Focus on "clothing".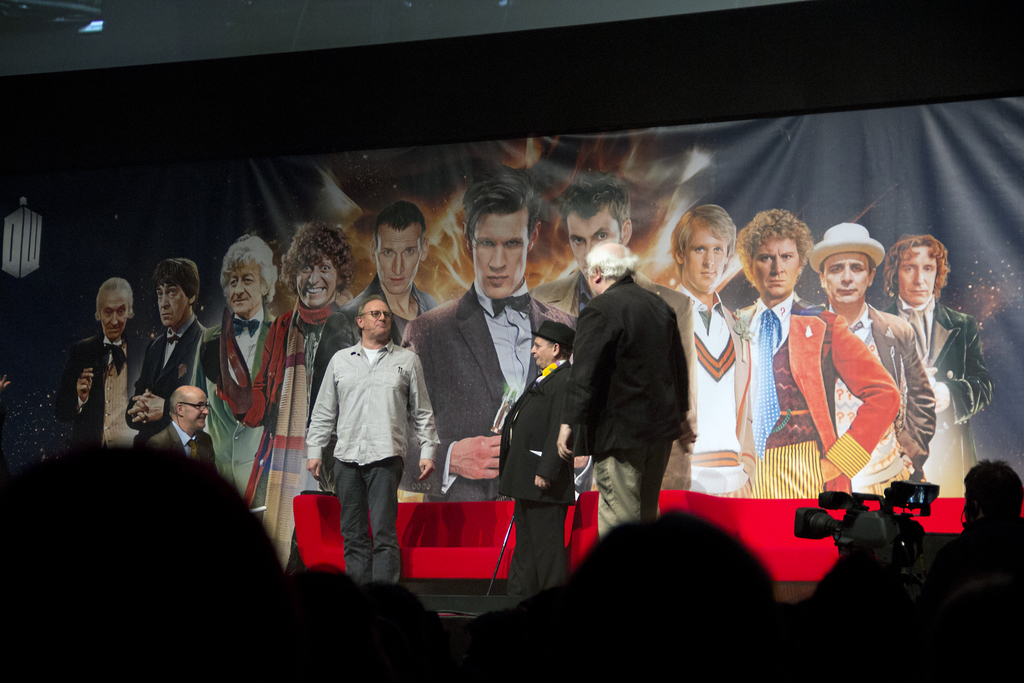
Focused at Rect(735, 292, 902, 499).
